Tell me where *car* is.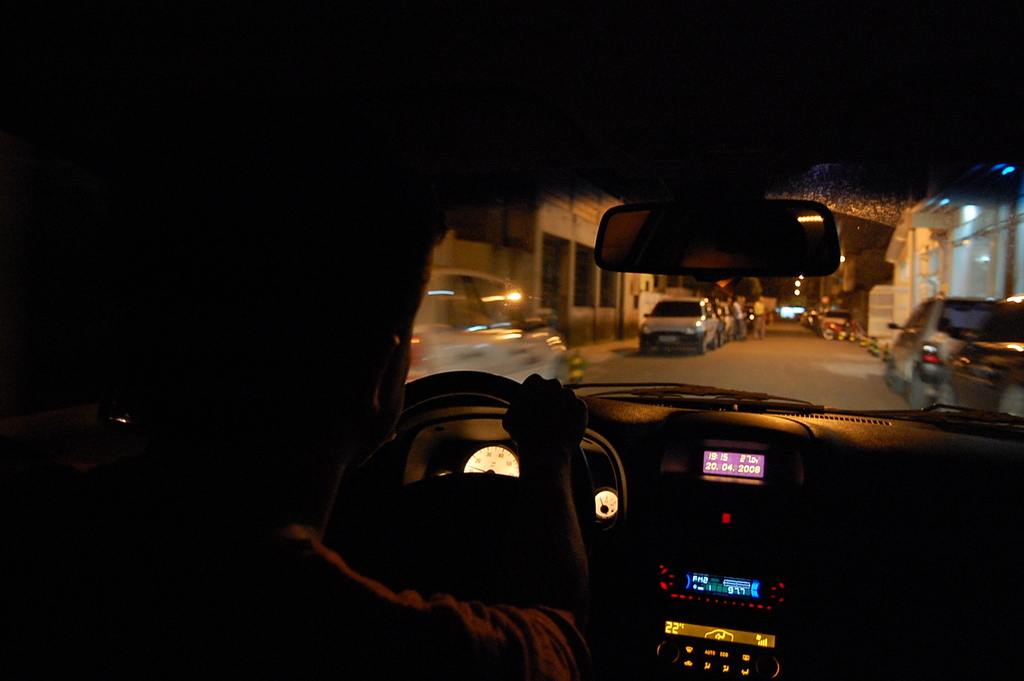
*car* is at <region>886, 295, 1001, 402</region>.
